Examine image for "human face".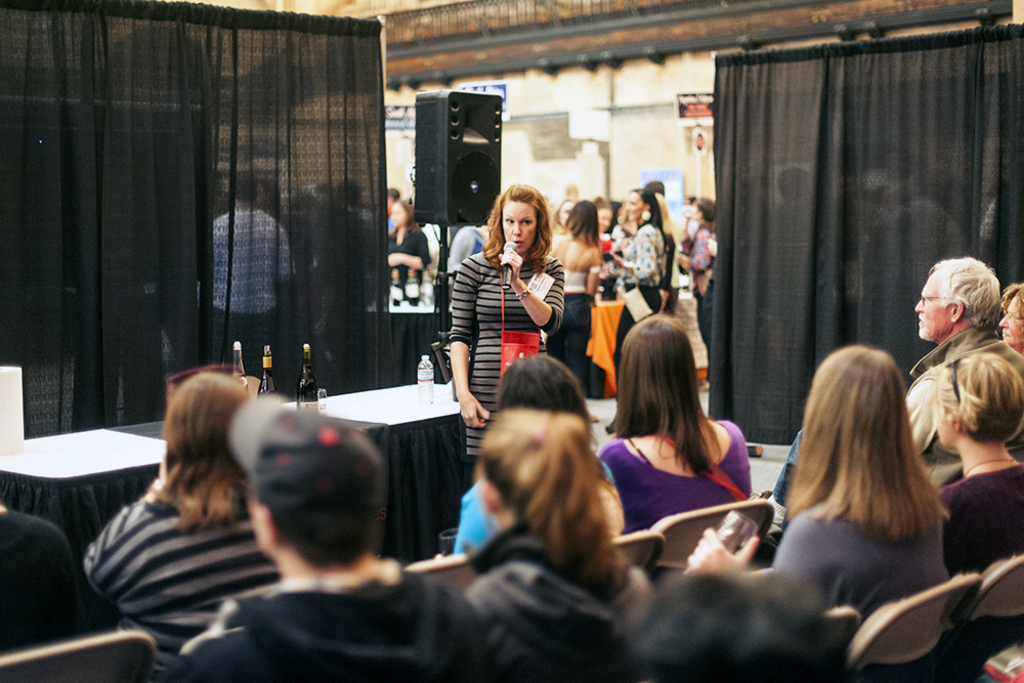
Examination result: BBox(915, 272, 944, 343).
